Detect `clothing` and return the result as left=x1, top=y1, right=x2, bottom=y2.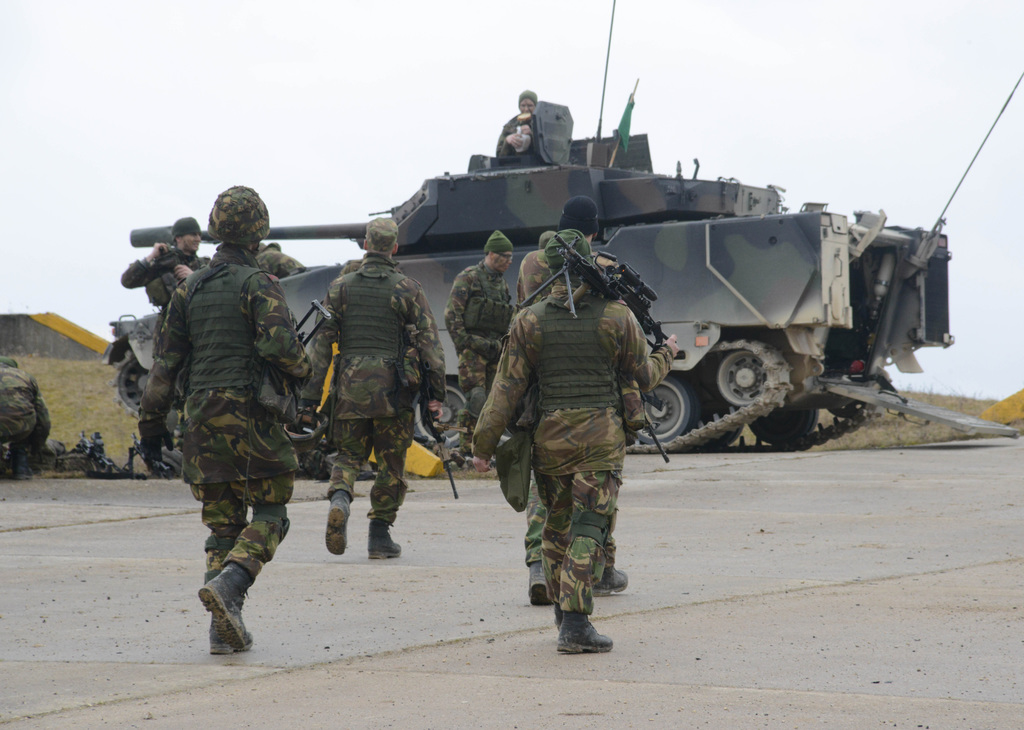
left=256, top=244, right=307, bottom=278.
